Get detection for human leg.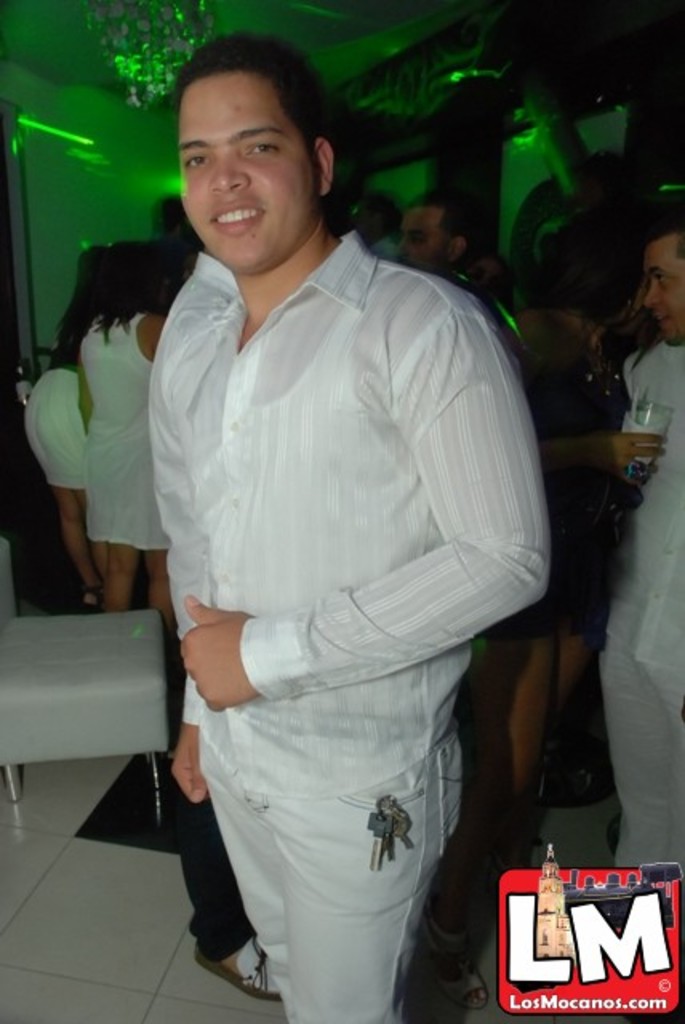
Detection: 187, 693, 285, 1011.
